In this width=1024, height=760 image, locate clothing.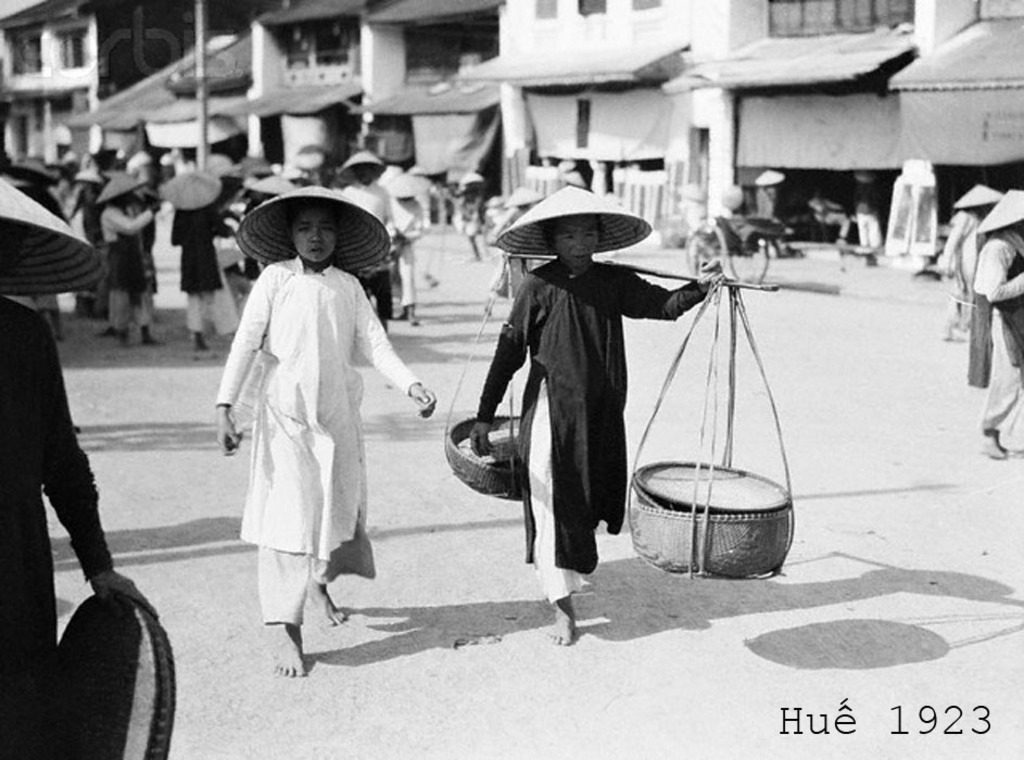
Bounding box: 938,206,989,340.
